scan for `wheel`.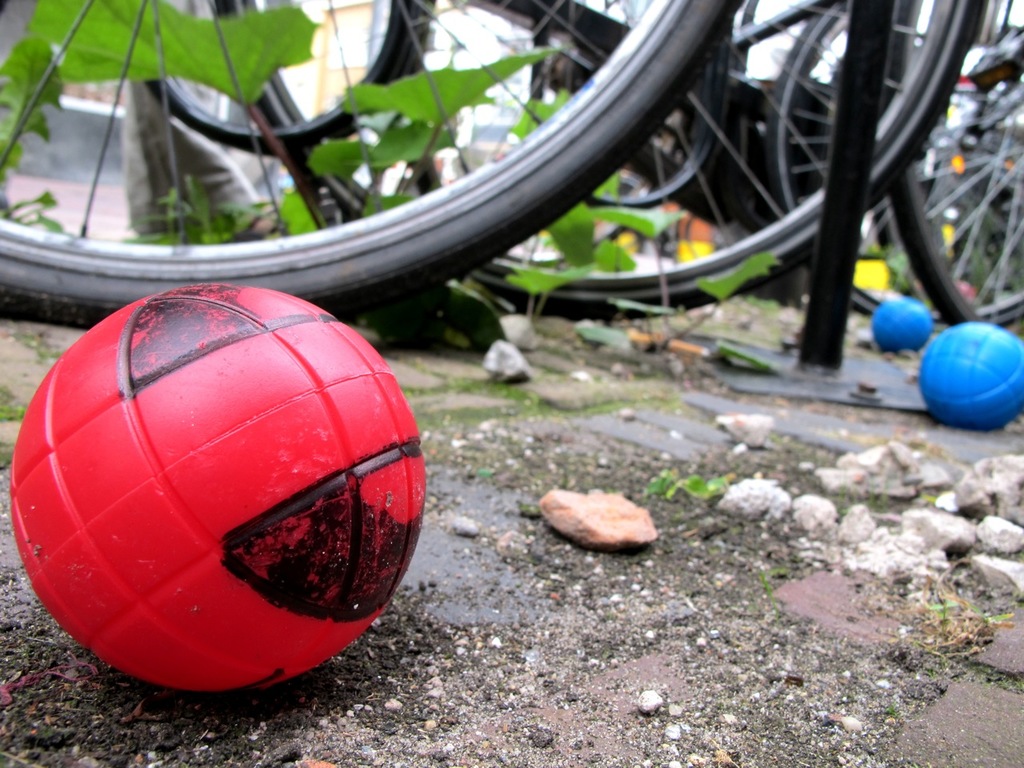
Scan result: <box>766,0,1023,330</box>.
